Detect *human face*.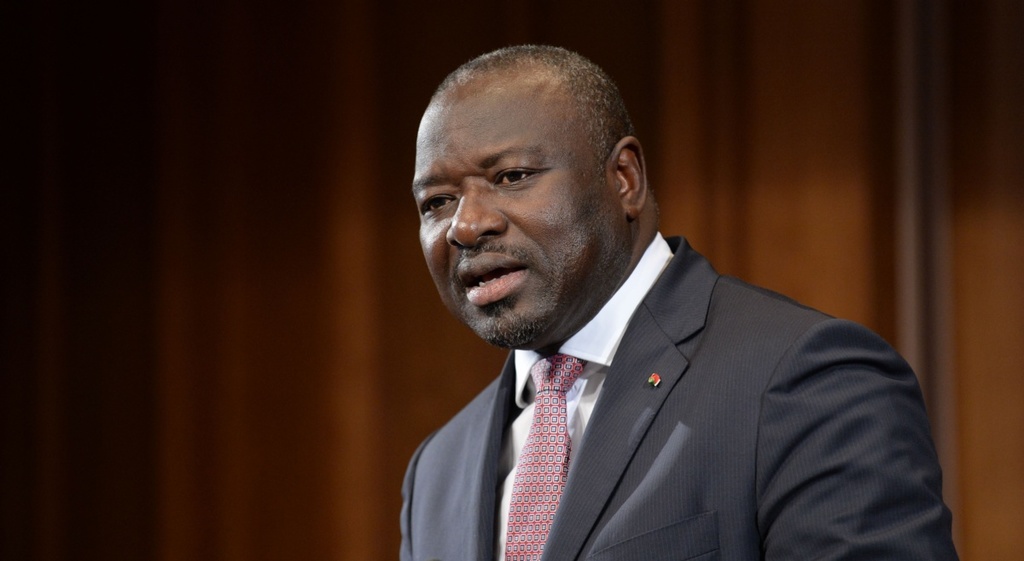
Detected at left=416, top=79, right=620, bottom=345.
